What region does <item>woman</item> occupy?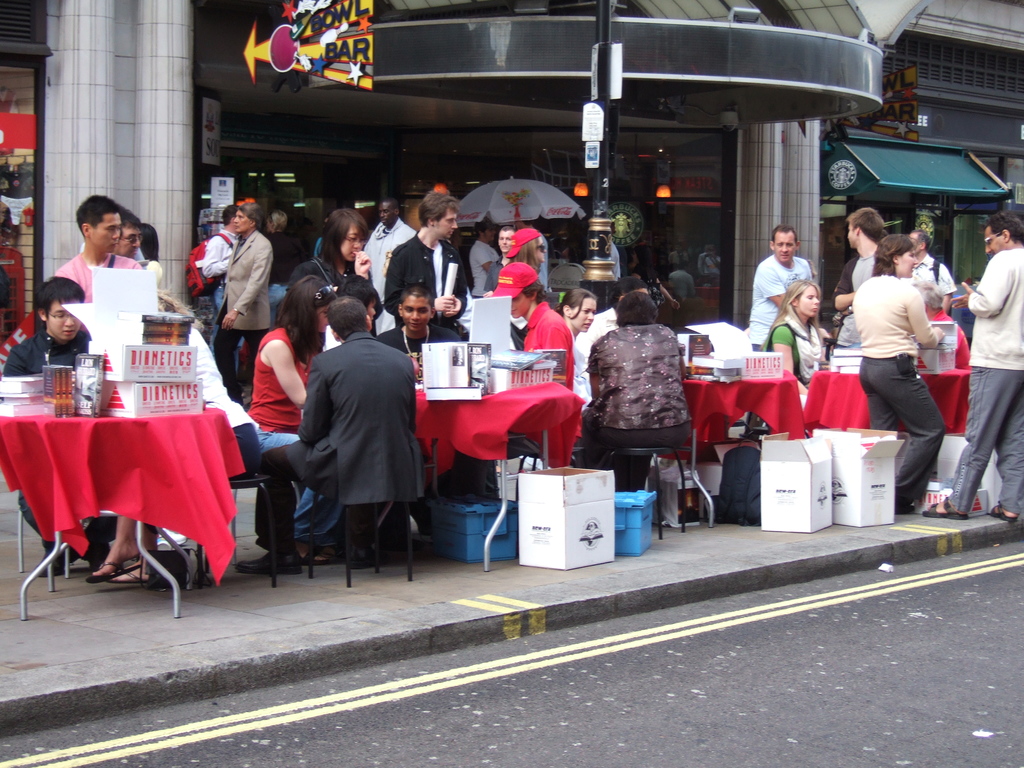
region(280, 198, 373, 298).
